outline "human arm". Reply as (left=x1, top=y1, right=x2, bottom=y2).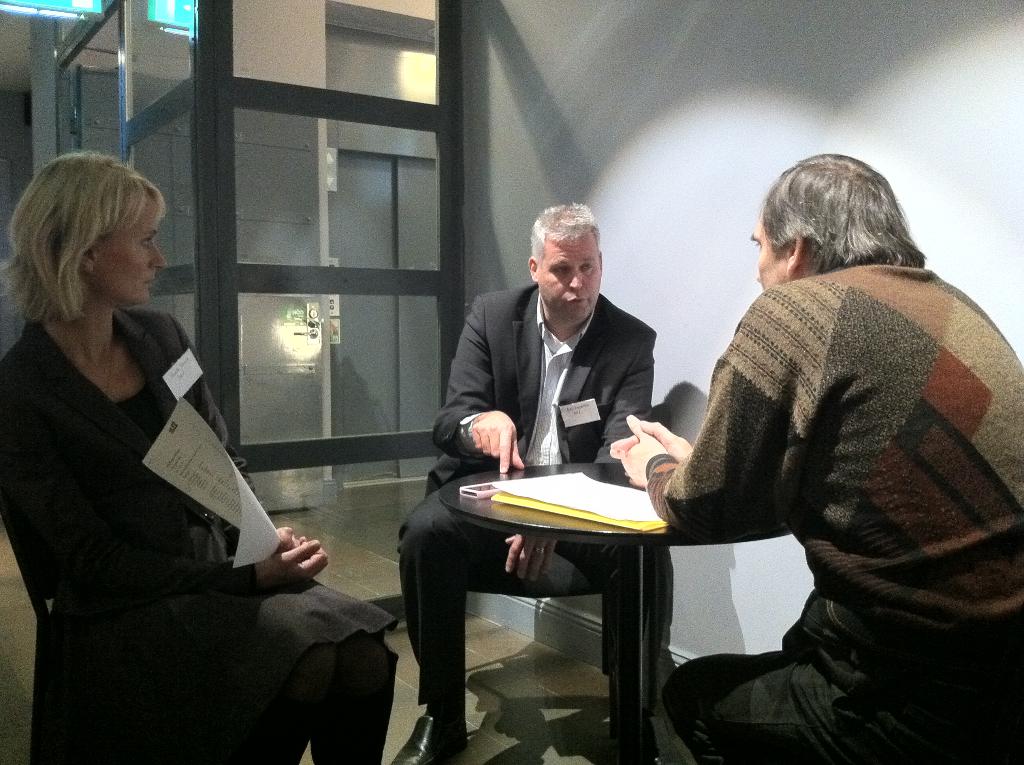
(left=429, top=298, right=525, bottom=471).
